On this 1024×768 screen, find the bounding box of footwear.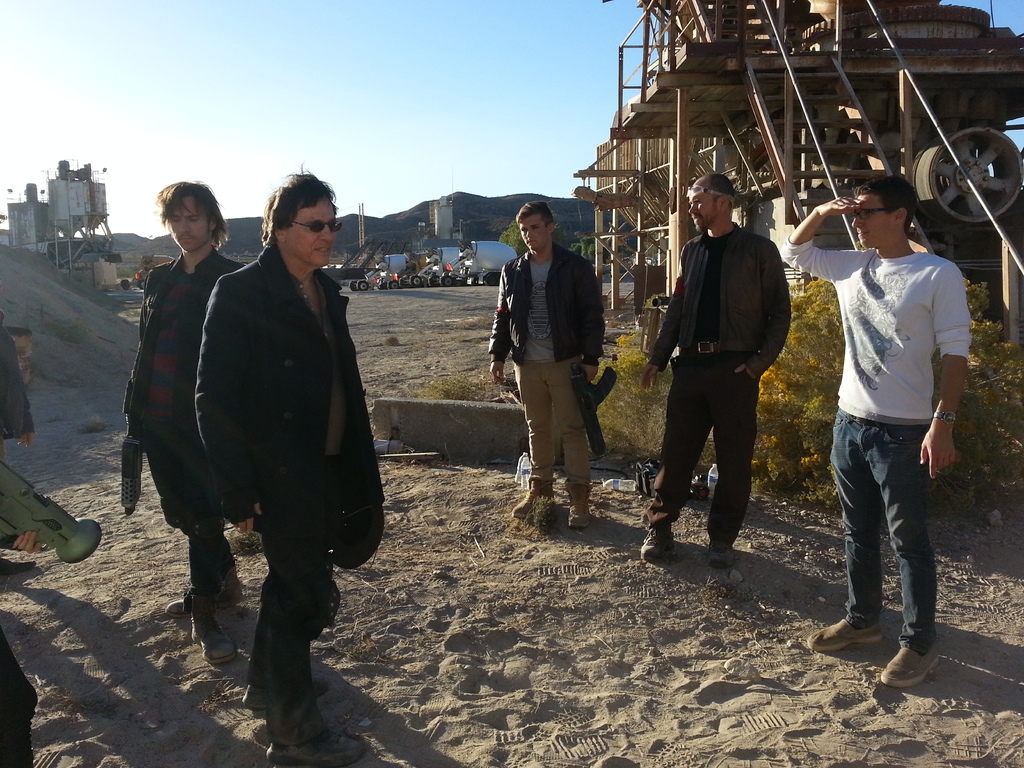
Bounding box: 191, 593, 239, 666.
